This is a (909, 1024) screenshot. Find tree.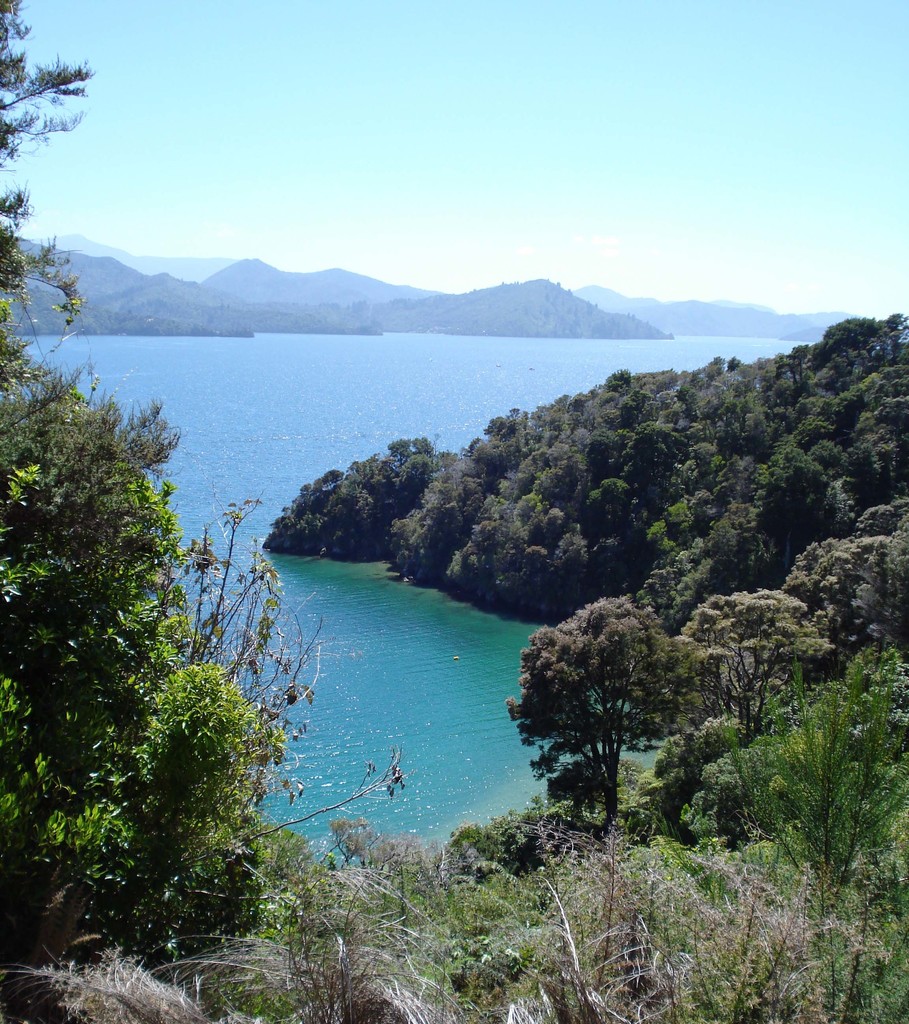
Bounding box: detection(490, 591, 700, 824).
